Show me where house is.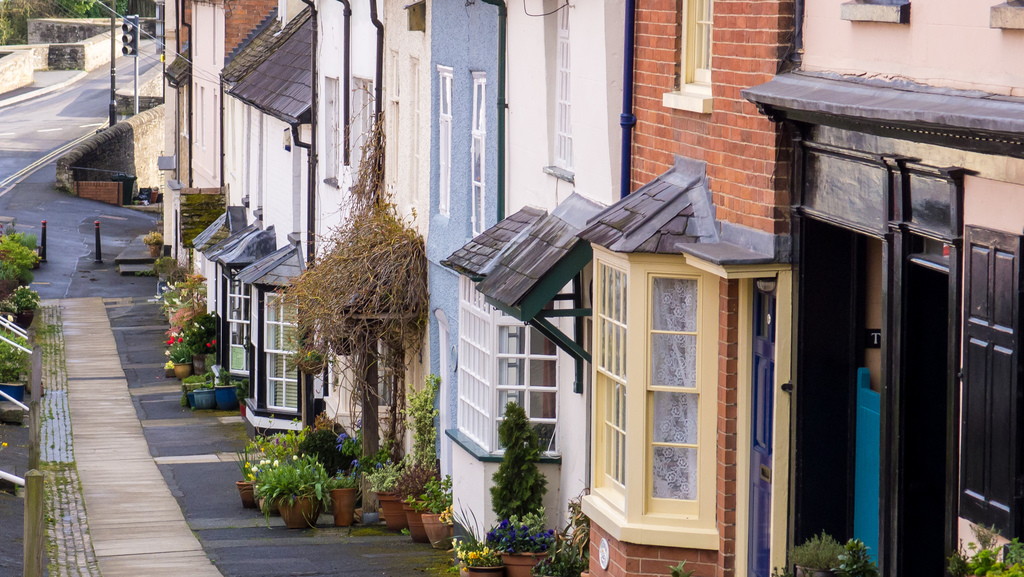
house is at (x1=298, y1=0, x2=381, y2=480).
